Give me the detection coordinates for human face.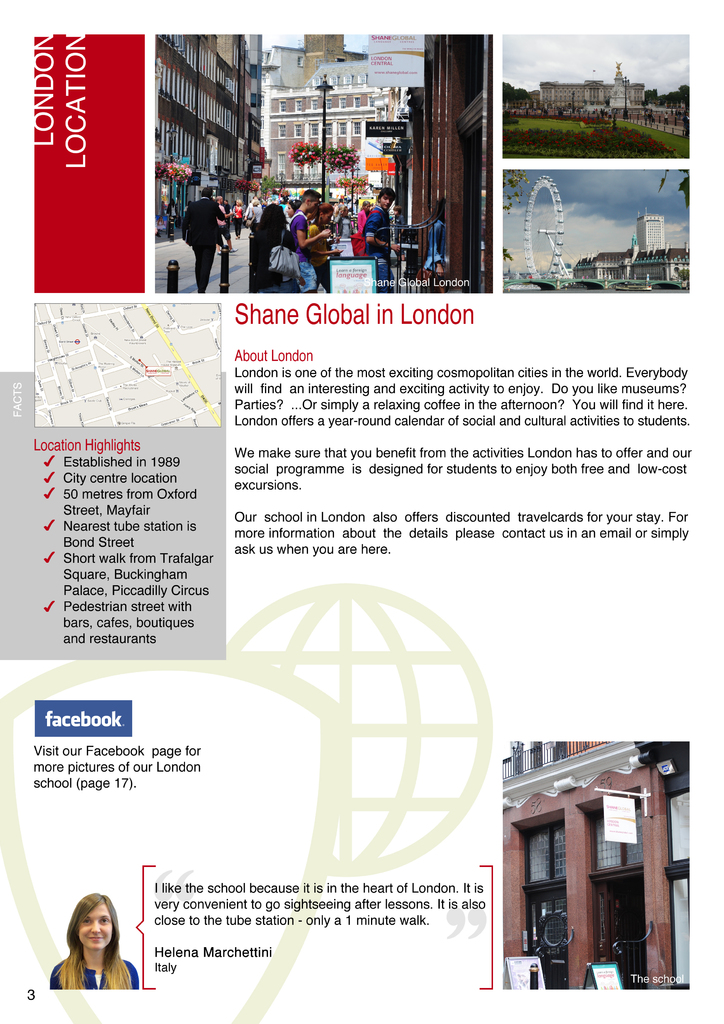
77, 904, 112, 956.
